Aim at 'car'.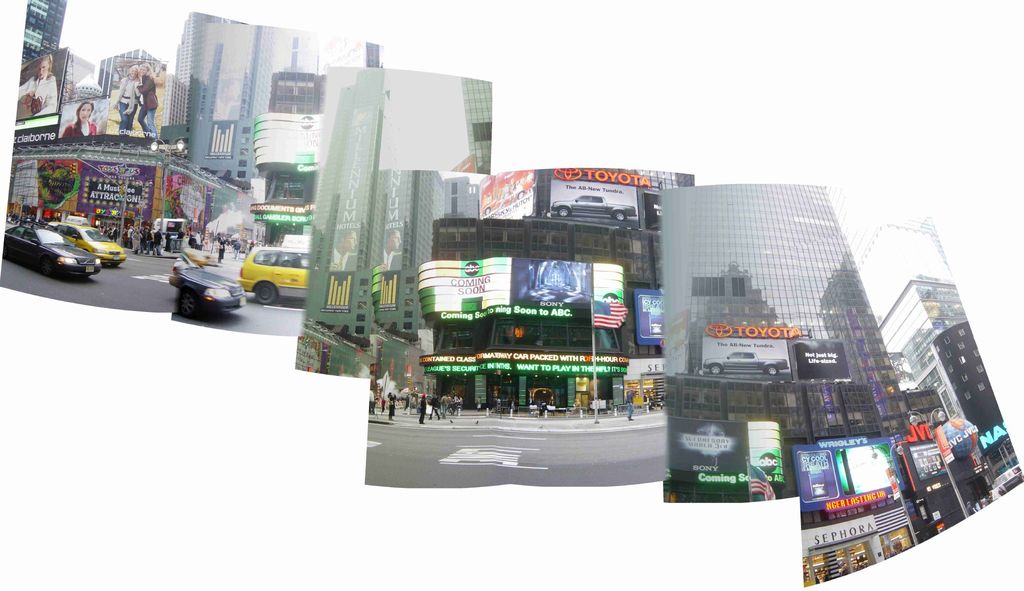
Aimed at BBox(63, 223, 123, 265).
